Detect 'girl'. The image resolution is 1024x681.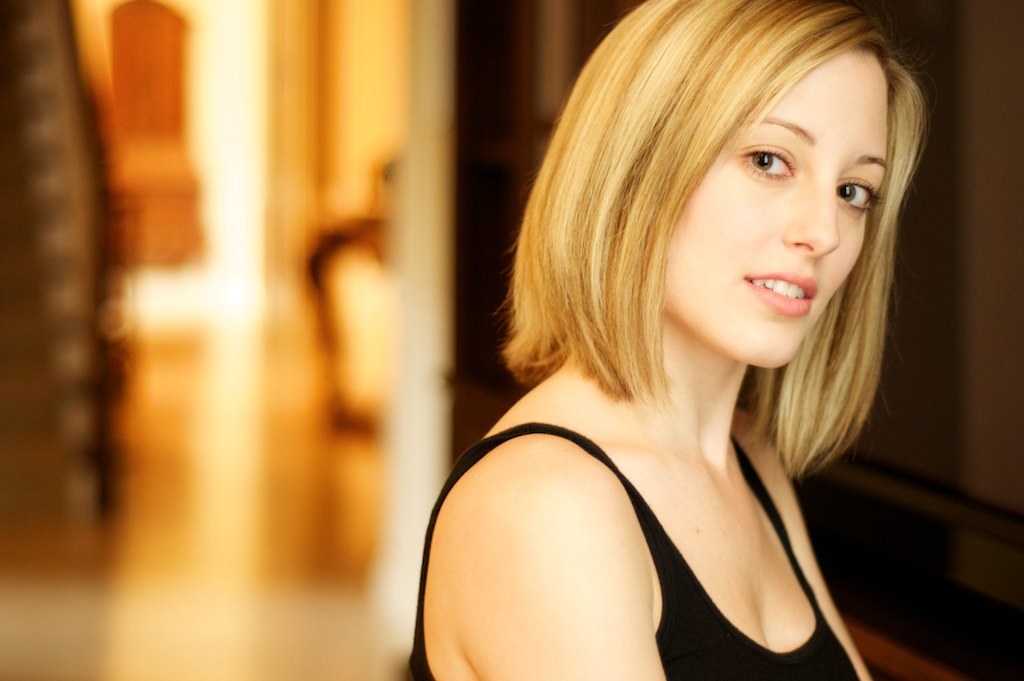
locate(410, 0, 928, 680).
